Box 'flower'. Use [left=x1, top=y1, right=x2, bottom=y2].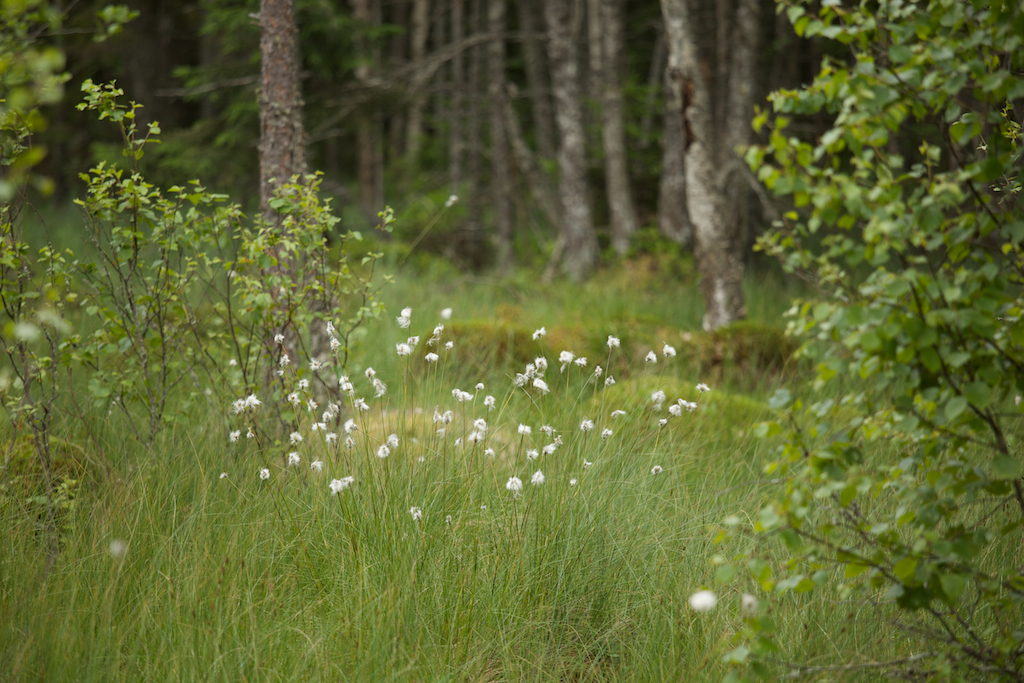
[left=392, top=342, right=415, bottom=357].
